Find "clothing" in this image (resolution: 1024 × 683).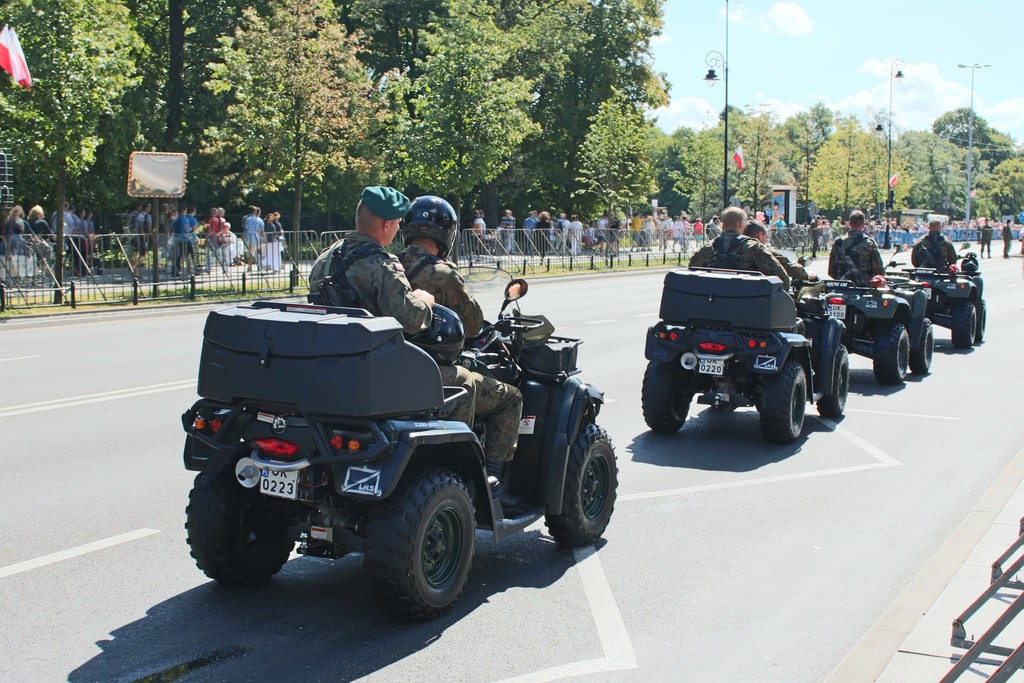
x1=826, y1=231, x2=884, y2=288.
